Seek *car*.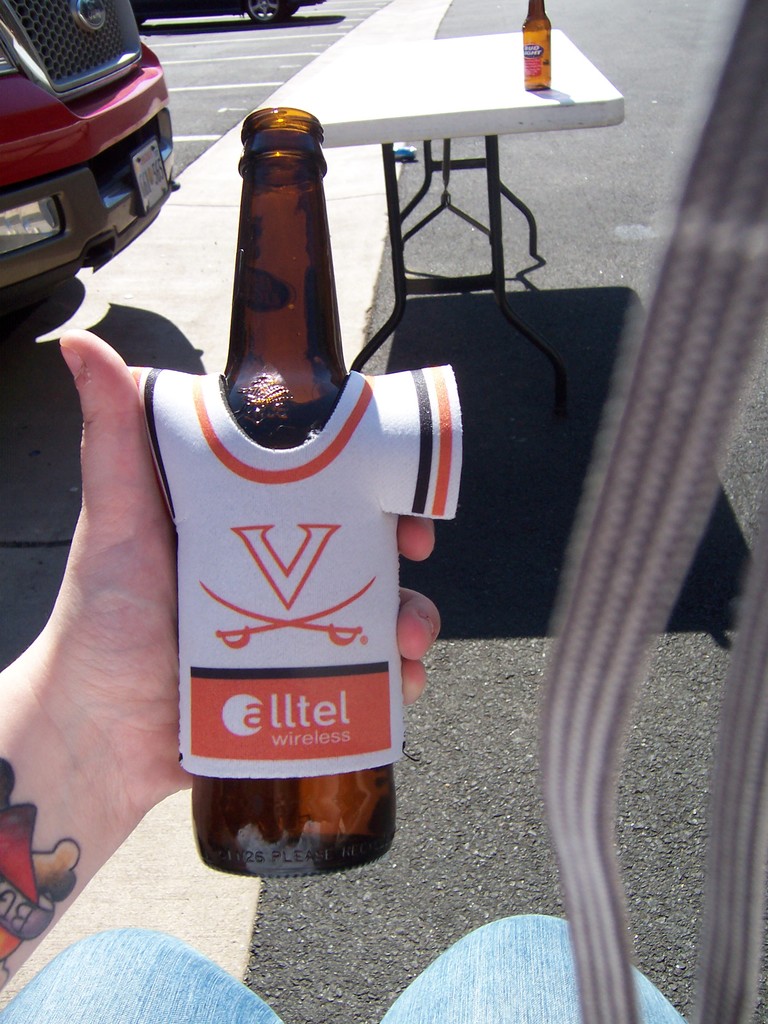
<region>0, 0, 191, 308</region>.
